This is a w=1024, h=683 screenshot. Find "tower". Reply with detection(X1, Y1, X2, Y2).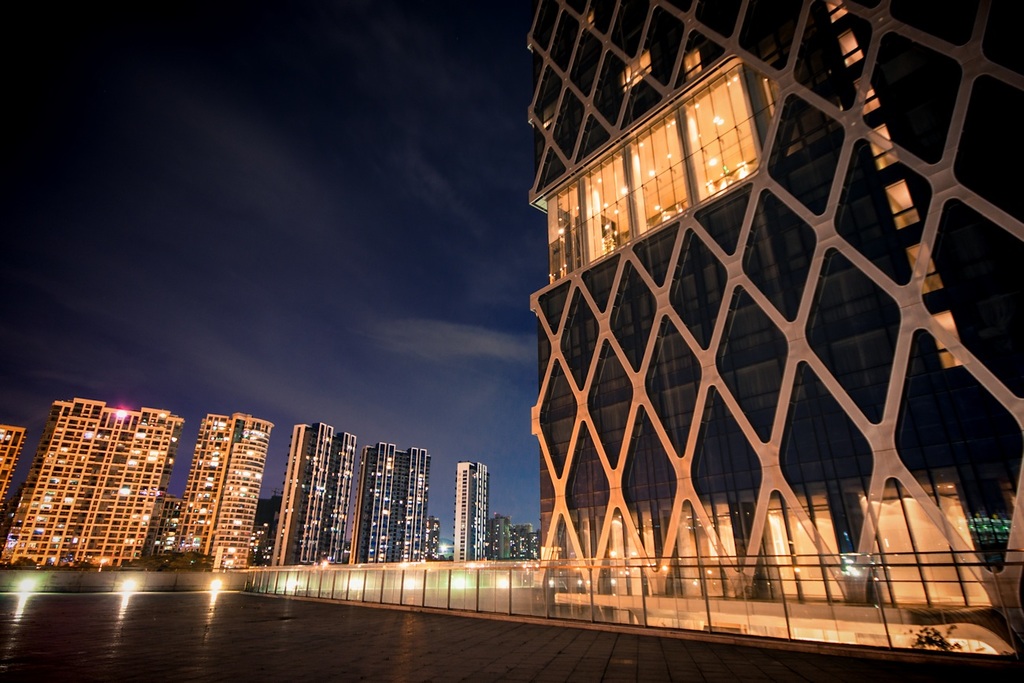
detection(265, 419, 333, 561).
